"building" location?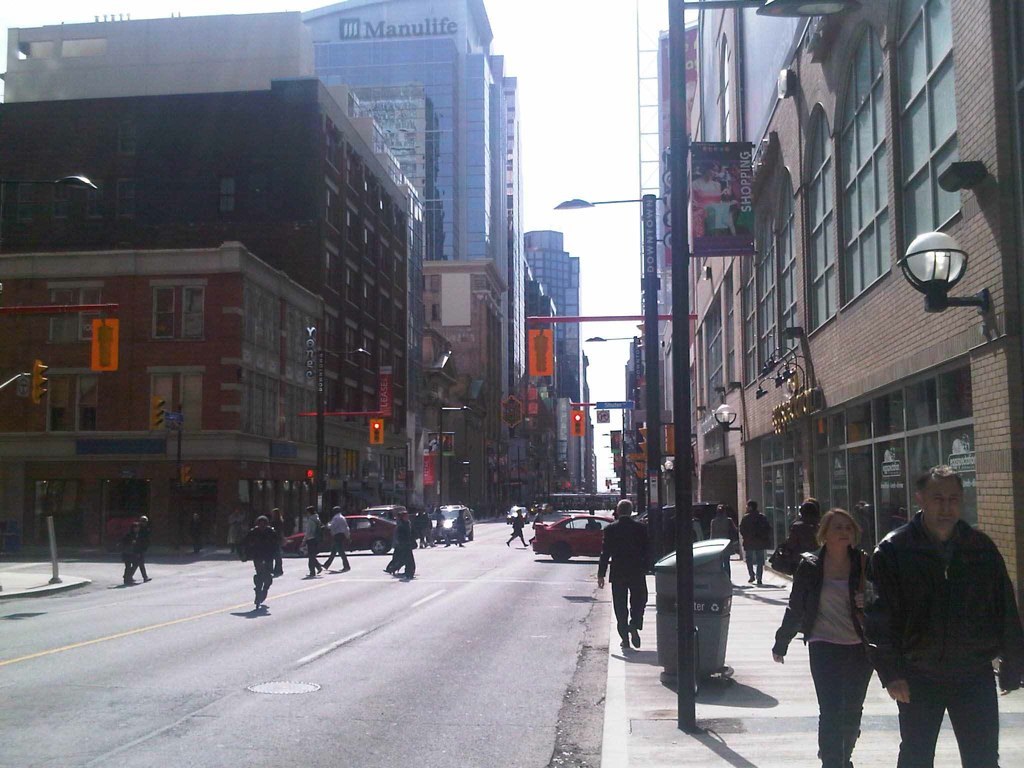
(304, 0, 495, 520)
